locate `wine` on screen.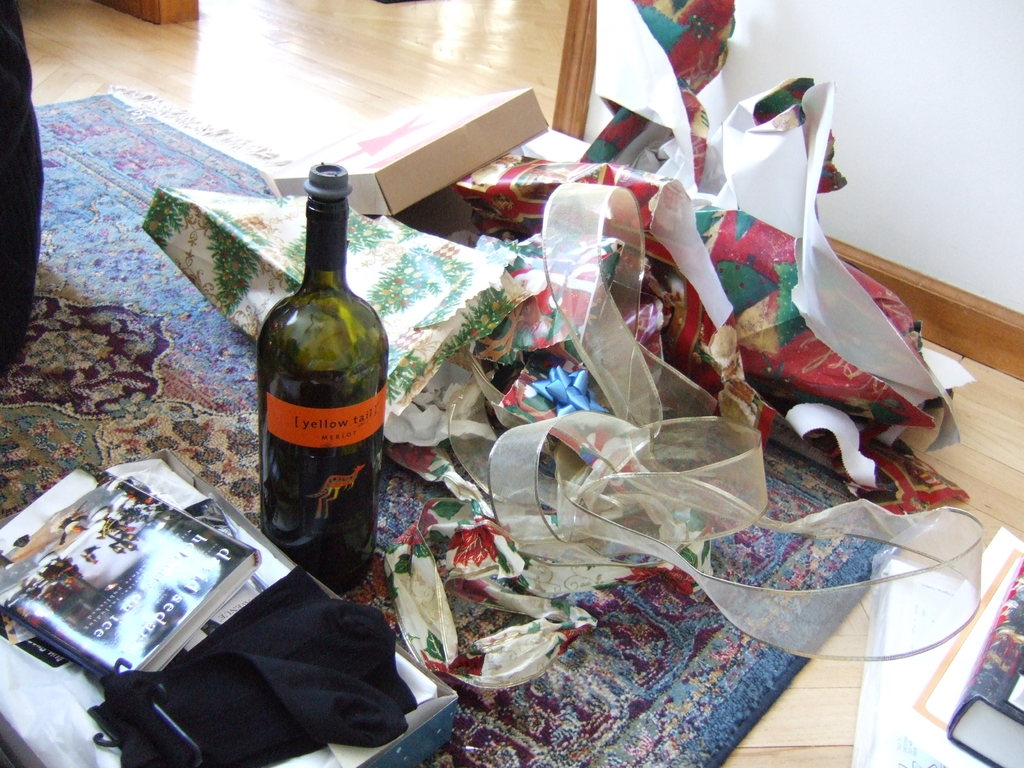
On screen at [x1=260, y1=159, x2=387, y2=595].
